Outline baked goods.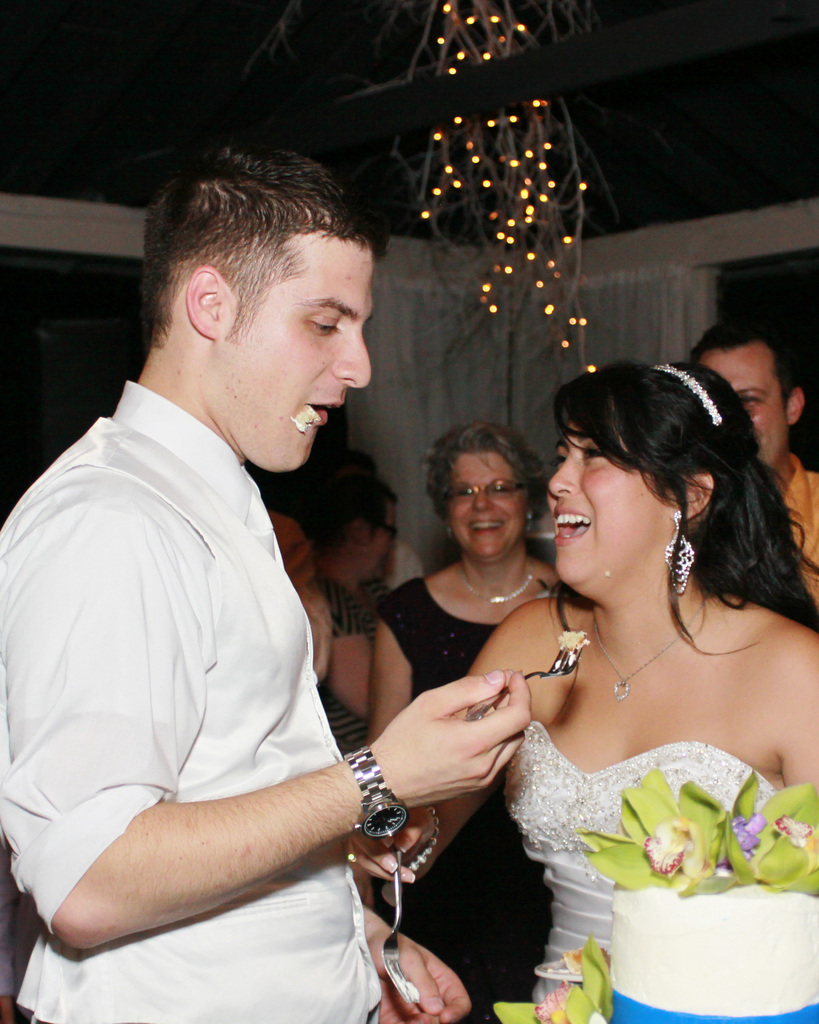
Outline: pyautogui.locateOnScreen(552, 626, 589, 655).
